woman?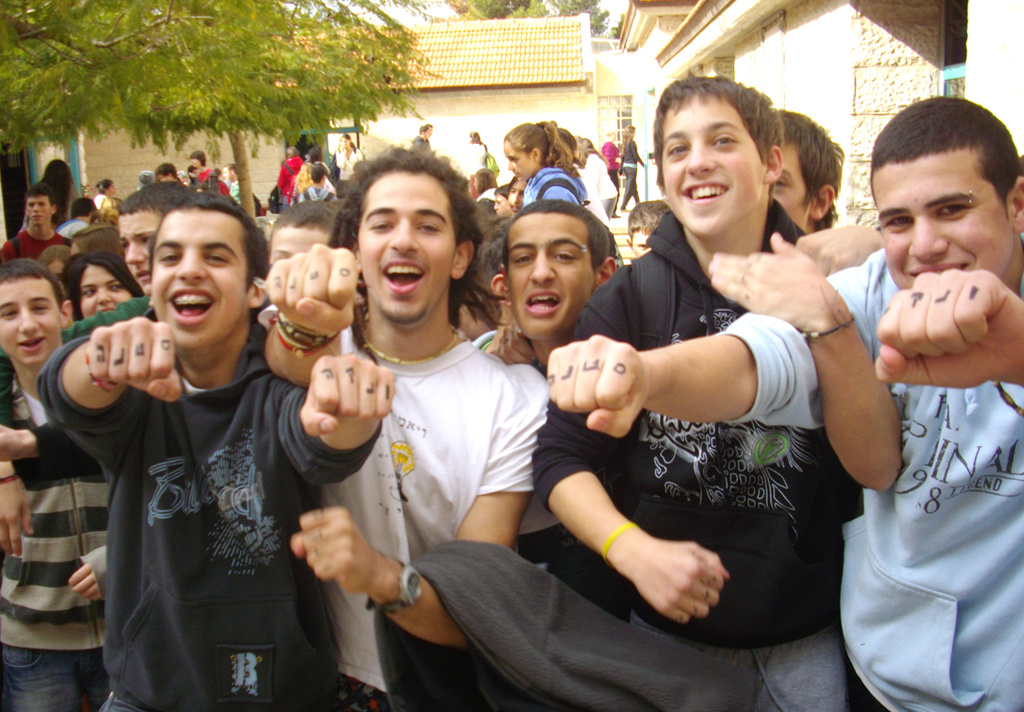
bbox=[618, 125, 651, 215]
